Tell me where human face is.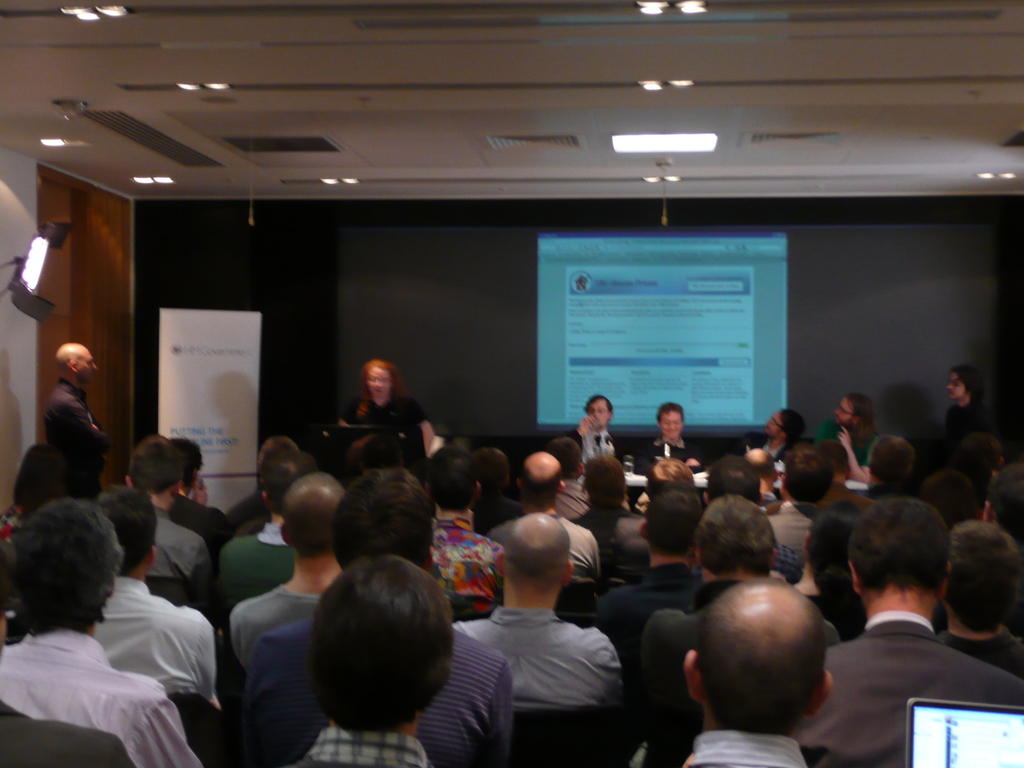
human face is at box=[765, 417, 774, 430].
